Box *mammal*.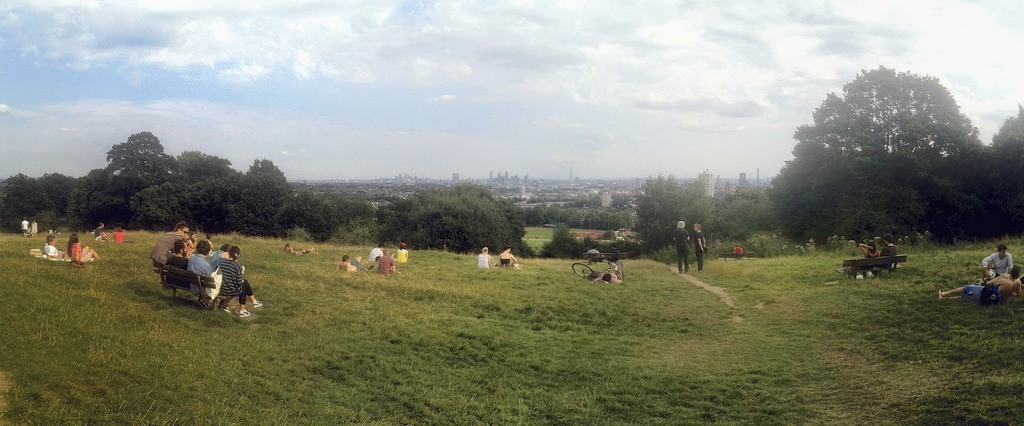
987,246,1015,279.
